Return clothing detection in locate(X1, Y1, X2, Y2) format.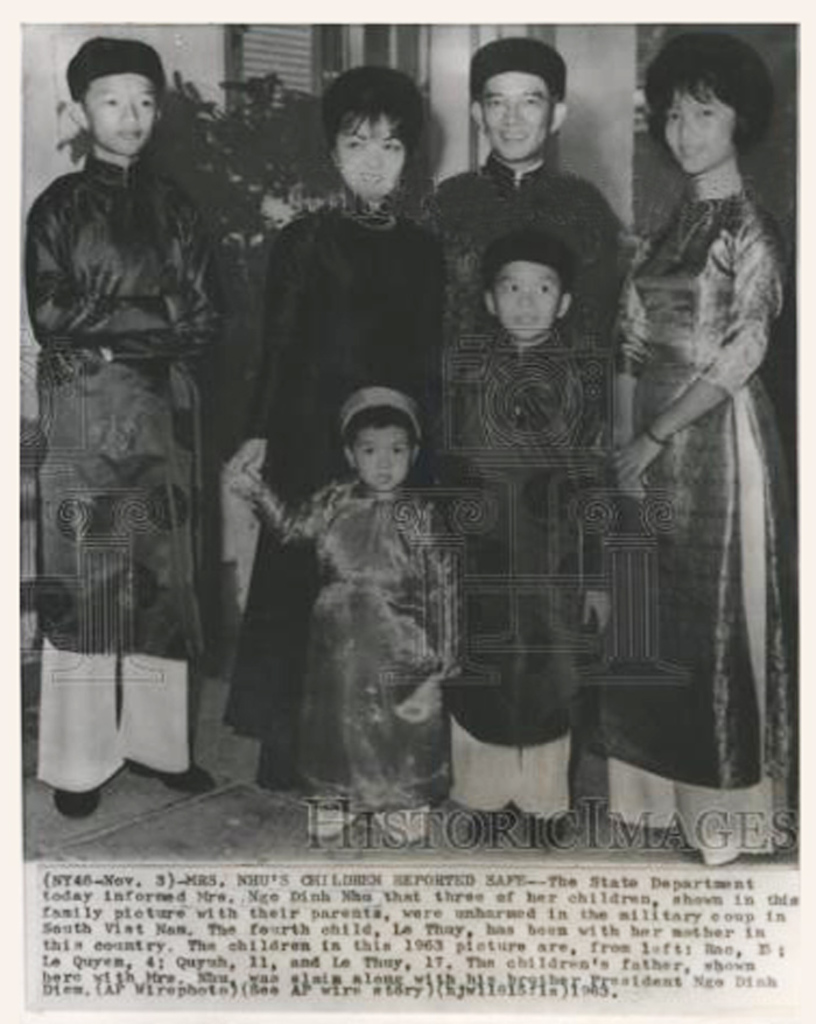
locate(304, 794, 429, 848).
